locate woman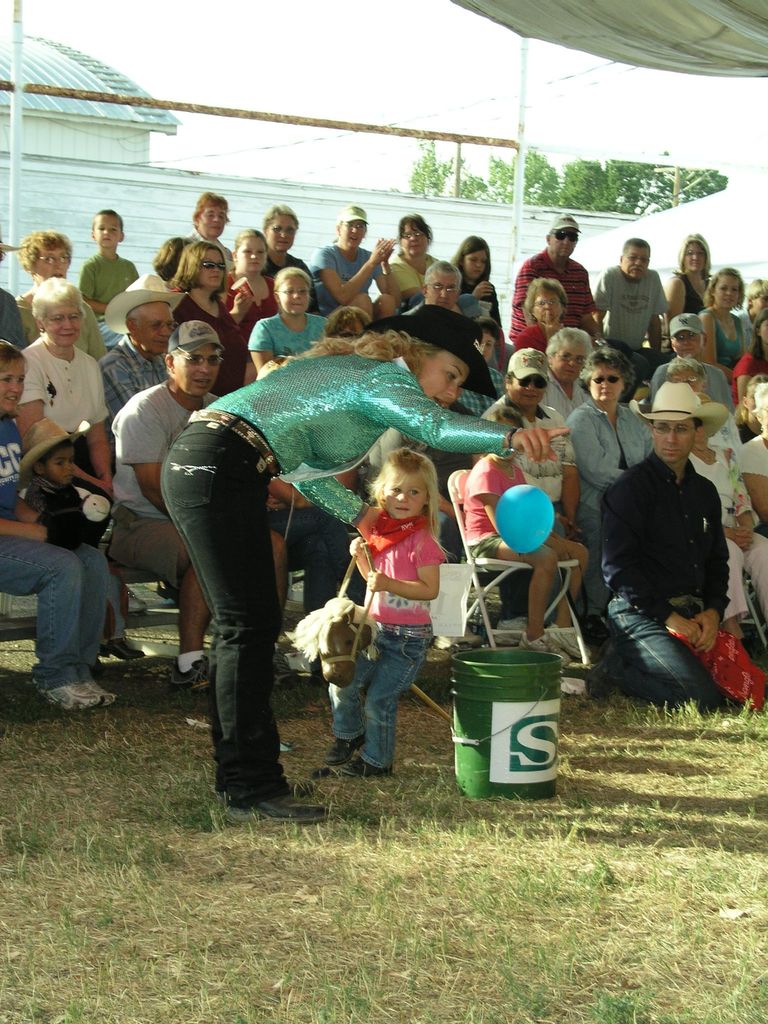
crop(305, 204, 410, 323)
